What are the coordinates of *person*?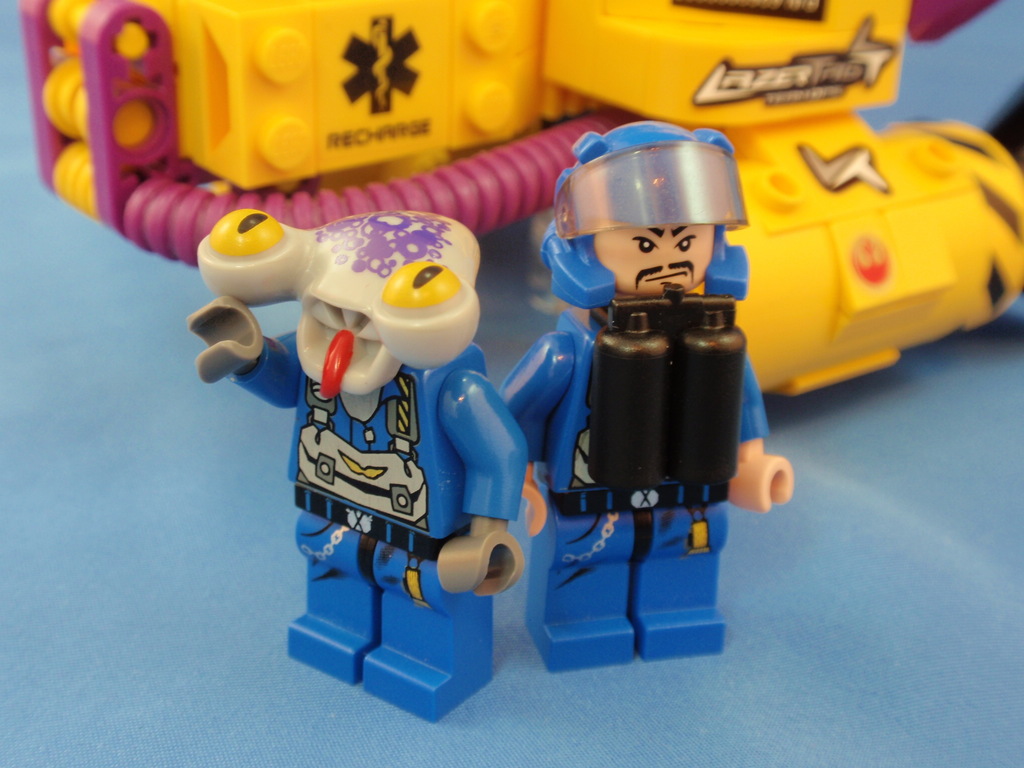
bbox(506, 102, 784, 639).
